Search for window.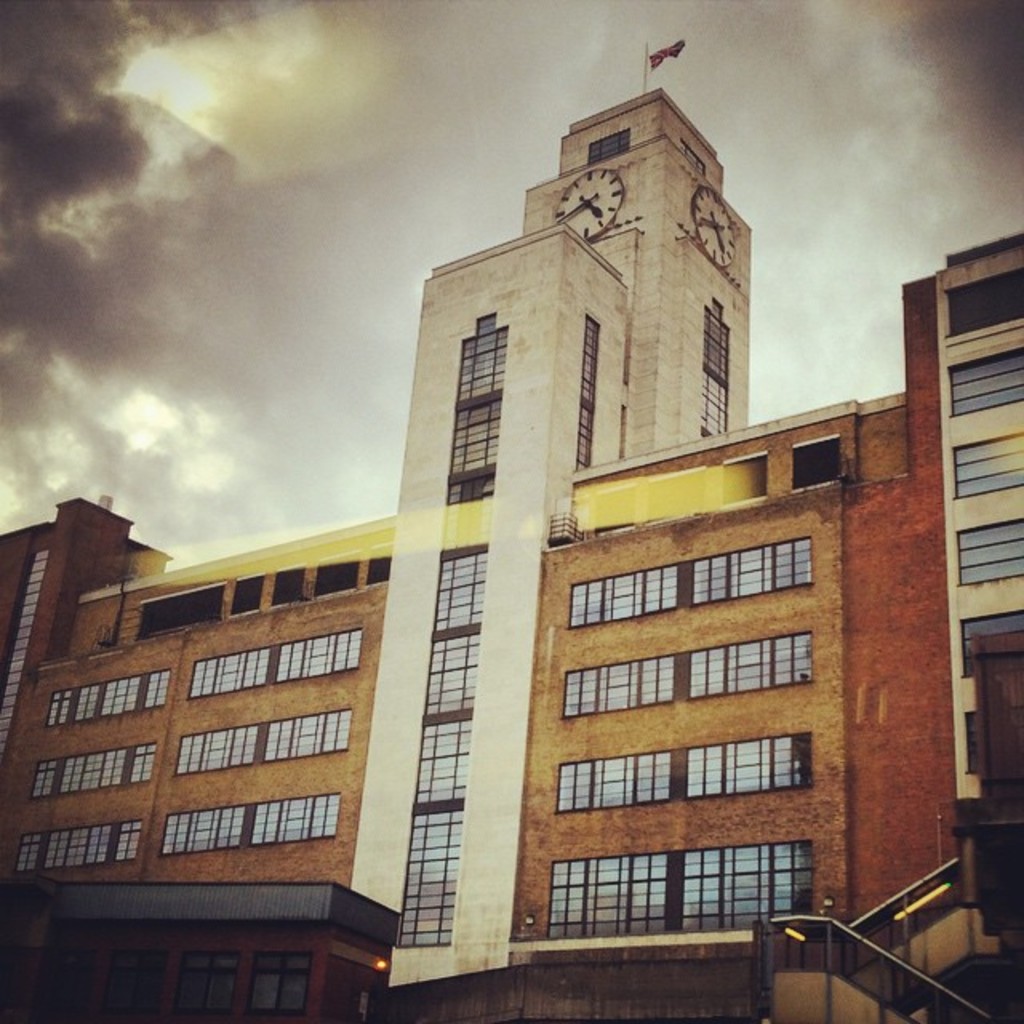
Found at pyautogui.locateOnScreen(552, 731, 821, 806).
